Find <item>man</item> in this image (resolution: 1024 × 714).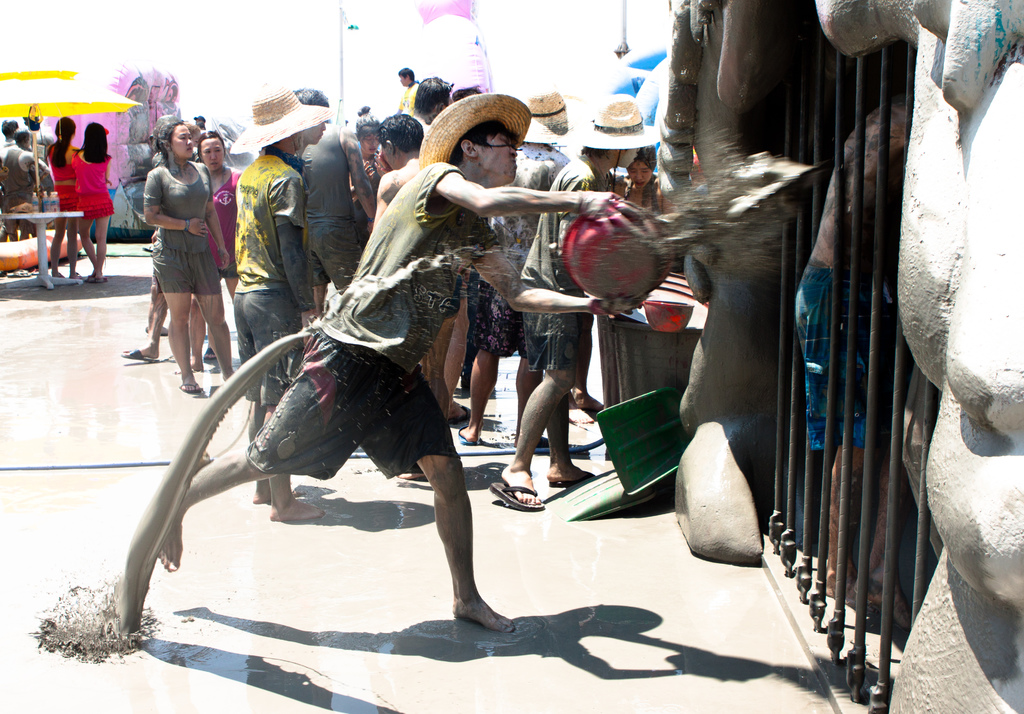
0 126 53 241.
